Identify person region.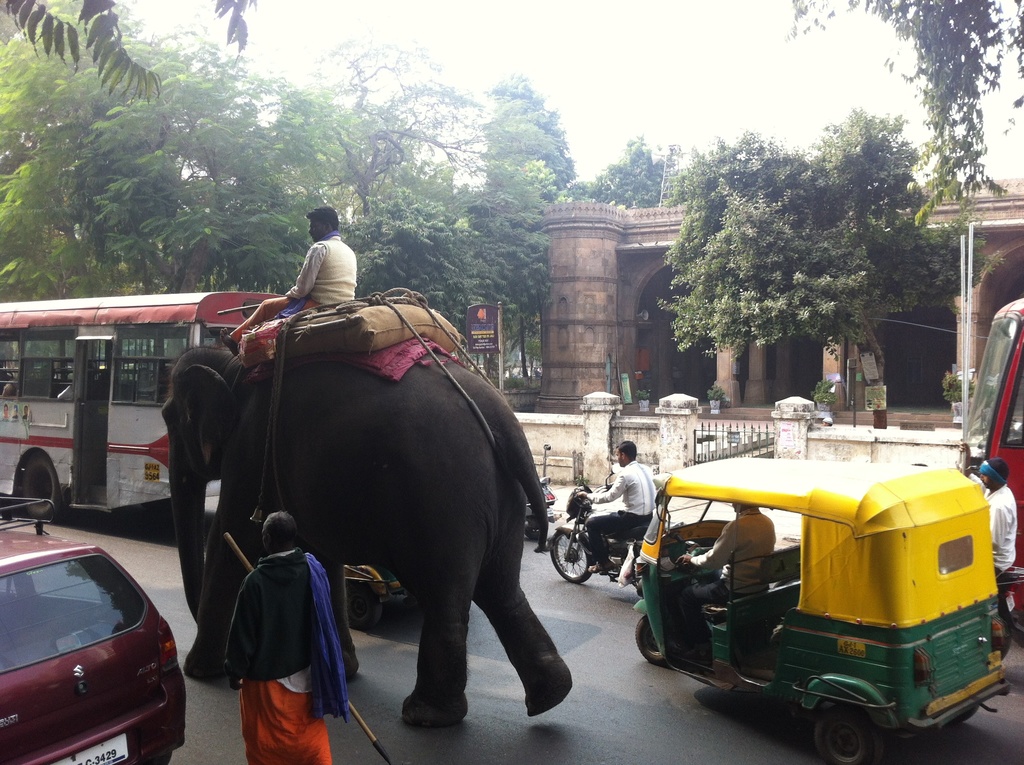
Region: bbox=(967, 460, 1017, 573).
